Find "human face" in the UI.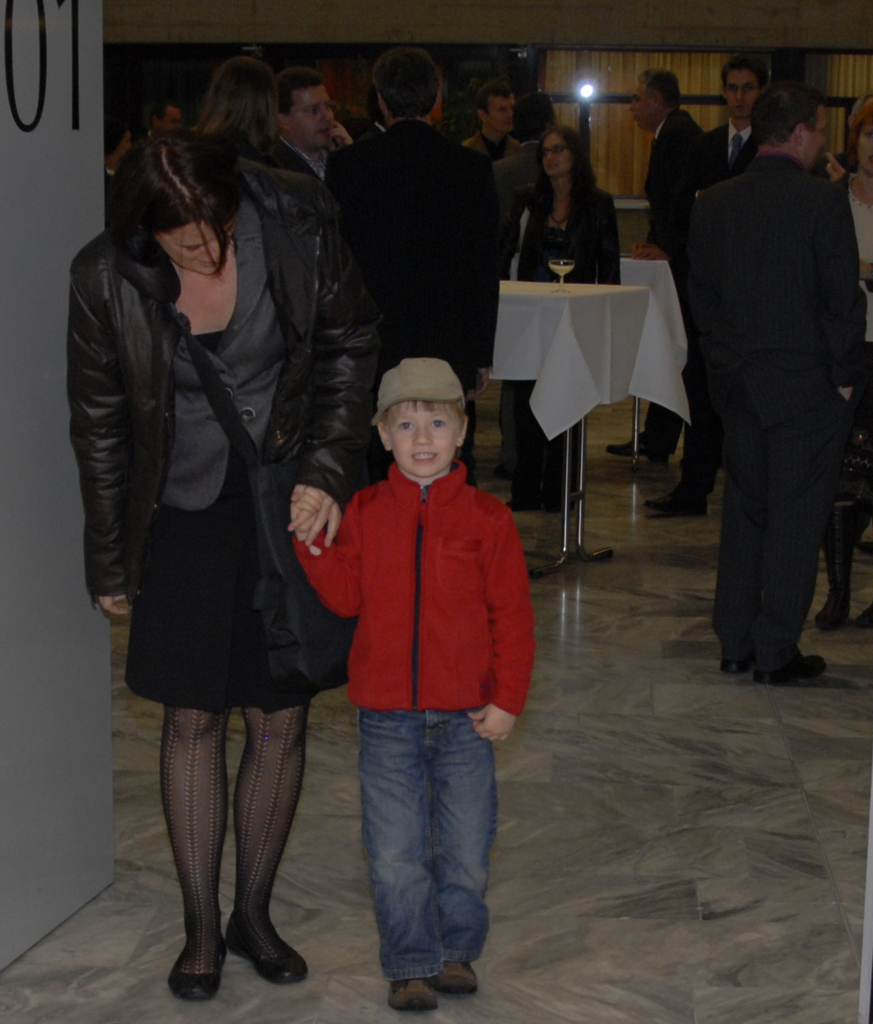
UI element at [629,84,651,129].
